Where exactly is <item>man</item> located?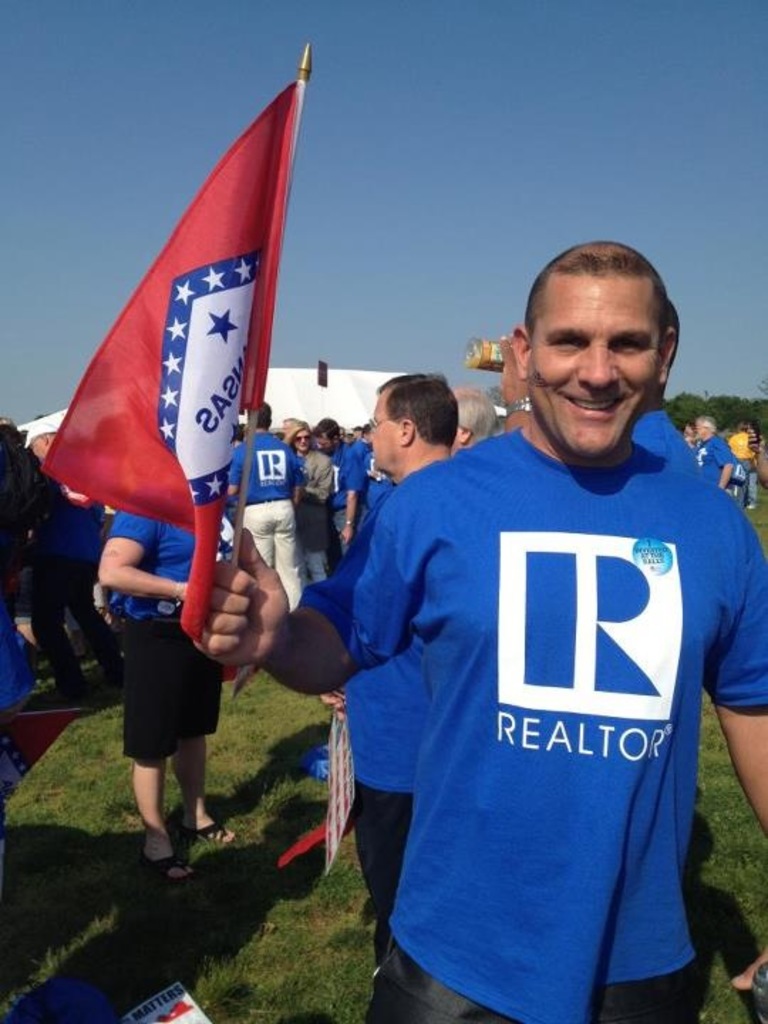
Its bounding box is l=492, t=296, r=697, b=452.
